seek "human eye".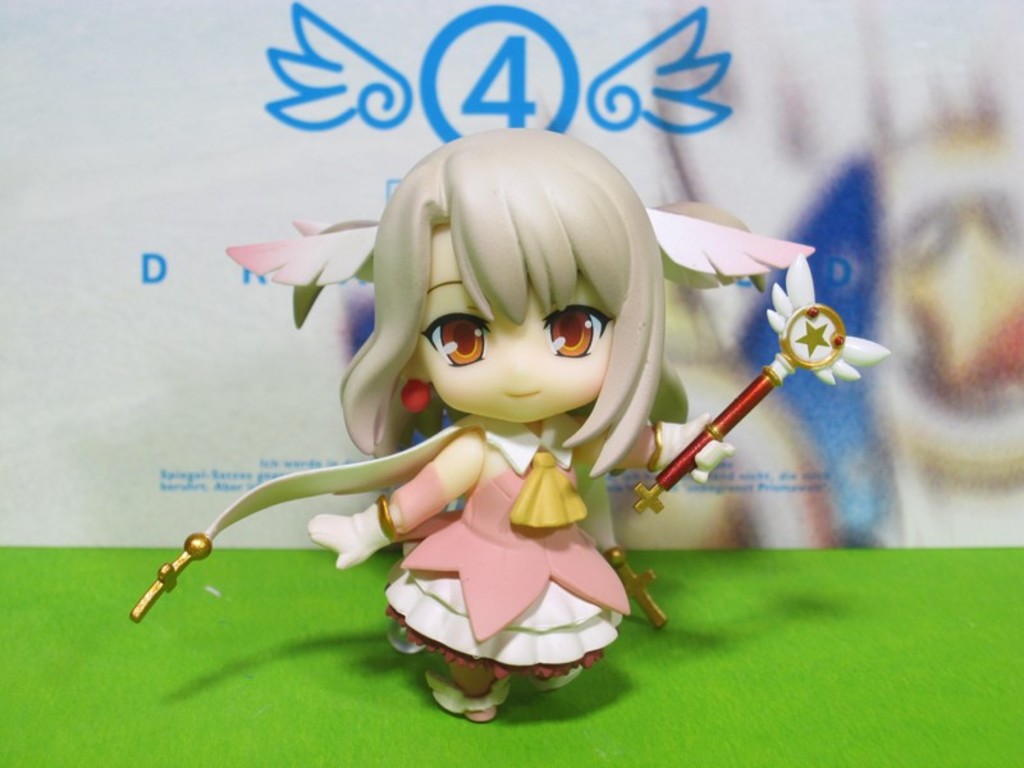
x1=524, y1=293, x2=616, y2=364.
